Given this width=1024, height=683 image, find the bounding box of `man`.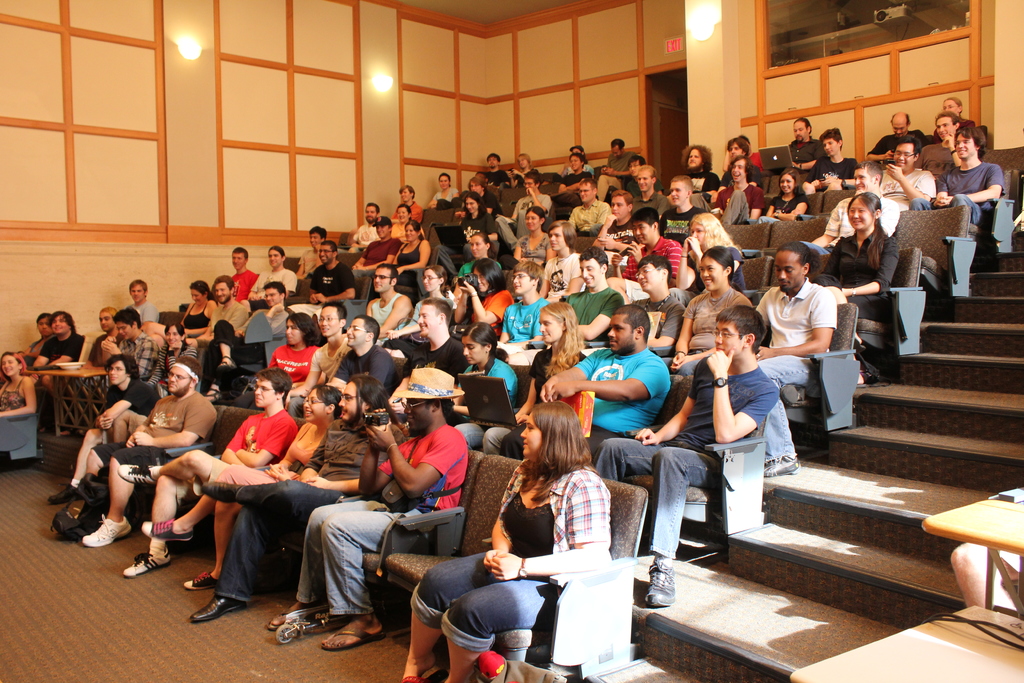
crop(288, 237, 360, 318).
